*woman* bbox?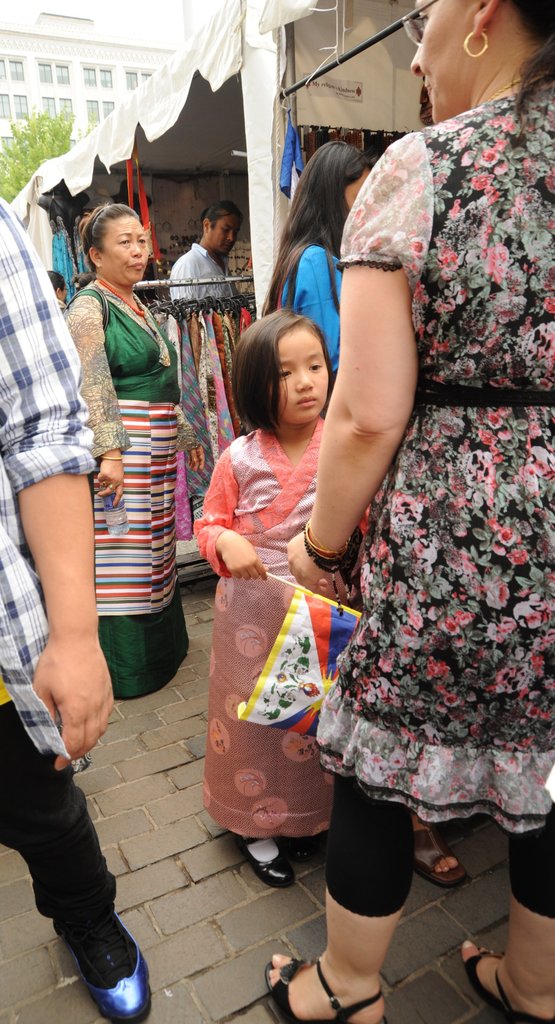
51/188/191/723
